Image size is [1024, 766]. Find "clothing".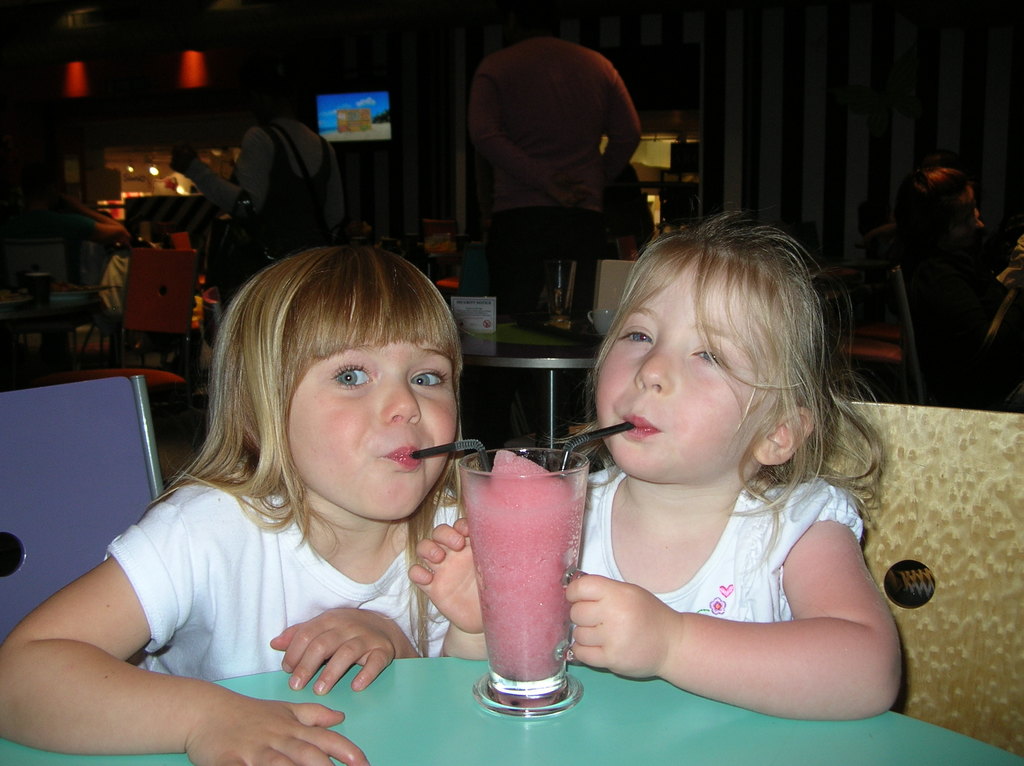
x1=465 y1=39 x2=641 y2=323.
